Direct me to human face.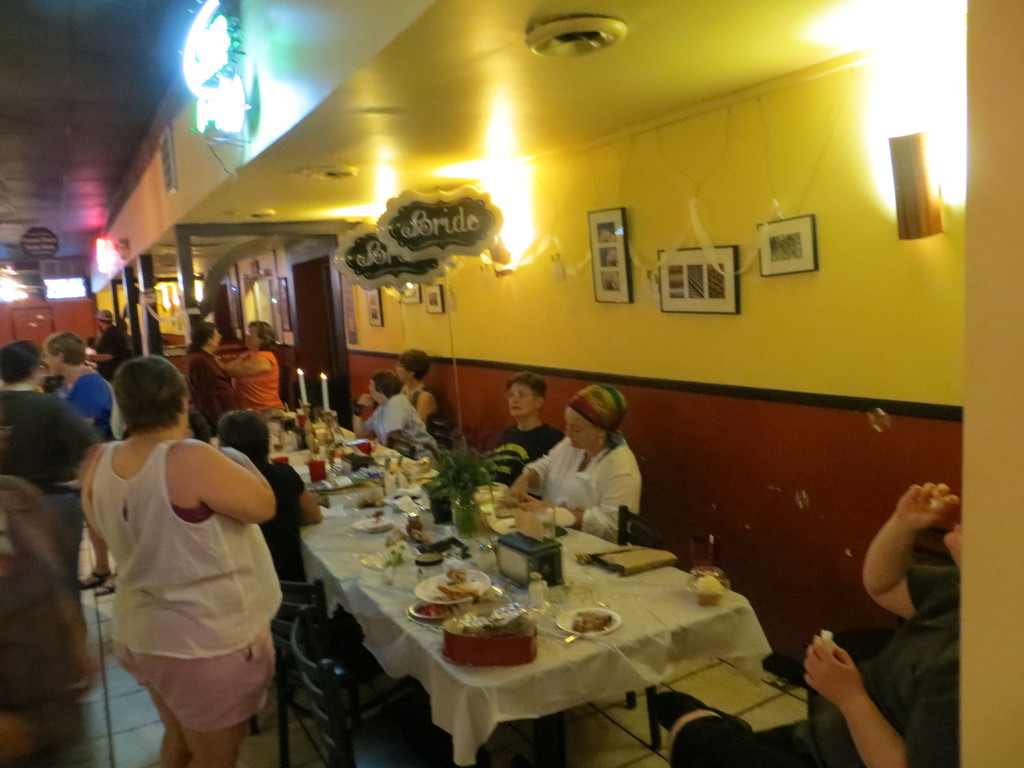
Direction: rect(563, 410, 596, 448).
